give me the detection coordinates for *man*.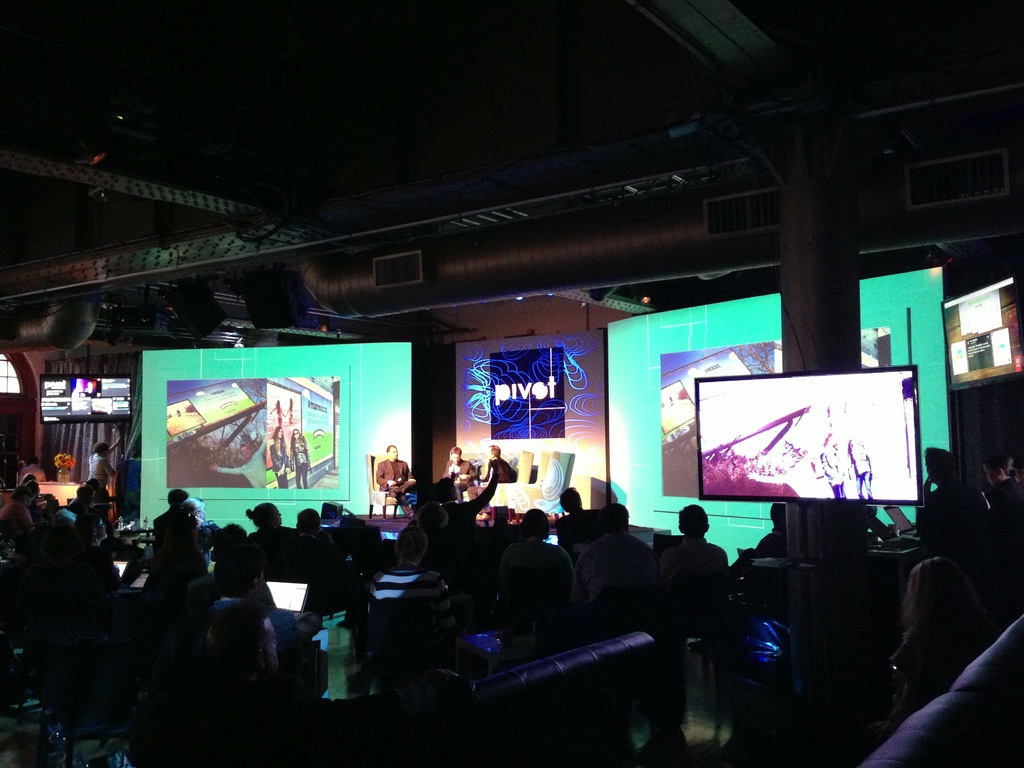
(218, 542, 291, 673).
